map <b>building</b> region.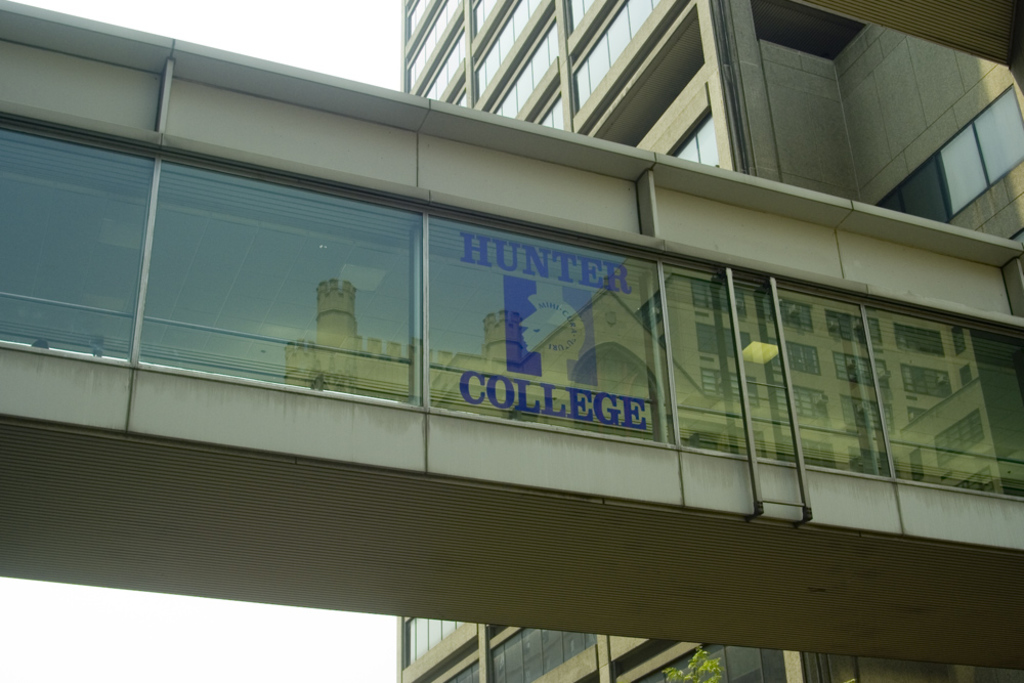
Mapped to {"left": 4, "top": 4, "right": 1020, "bottom": 680}.
